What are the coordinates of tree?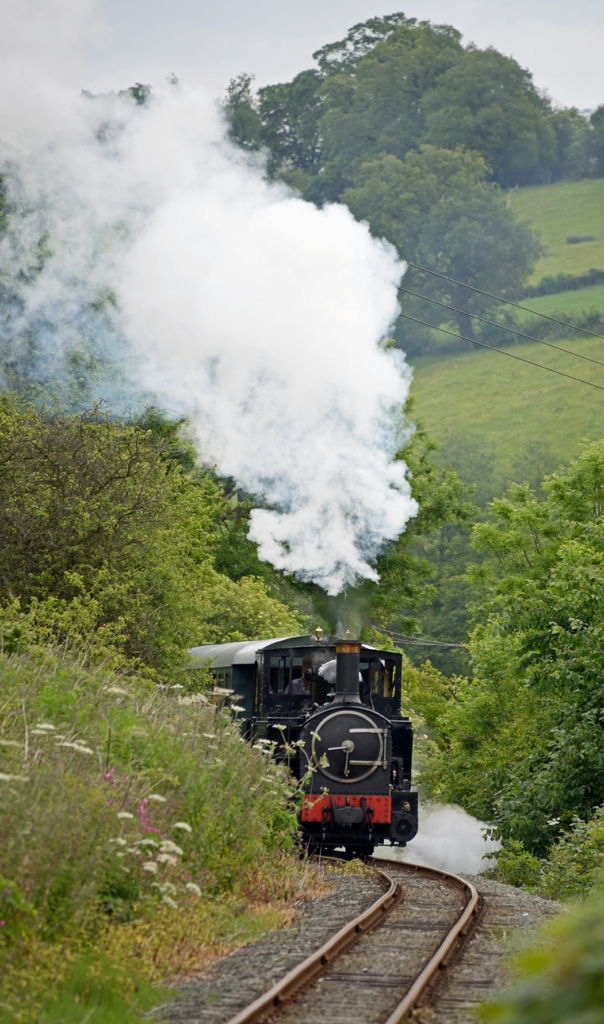
(557, 92, 603, 172).
